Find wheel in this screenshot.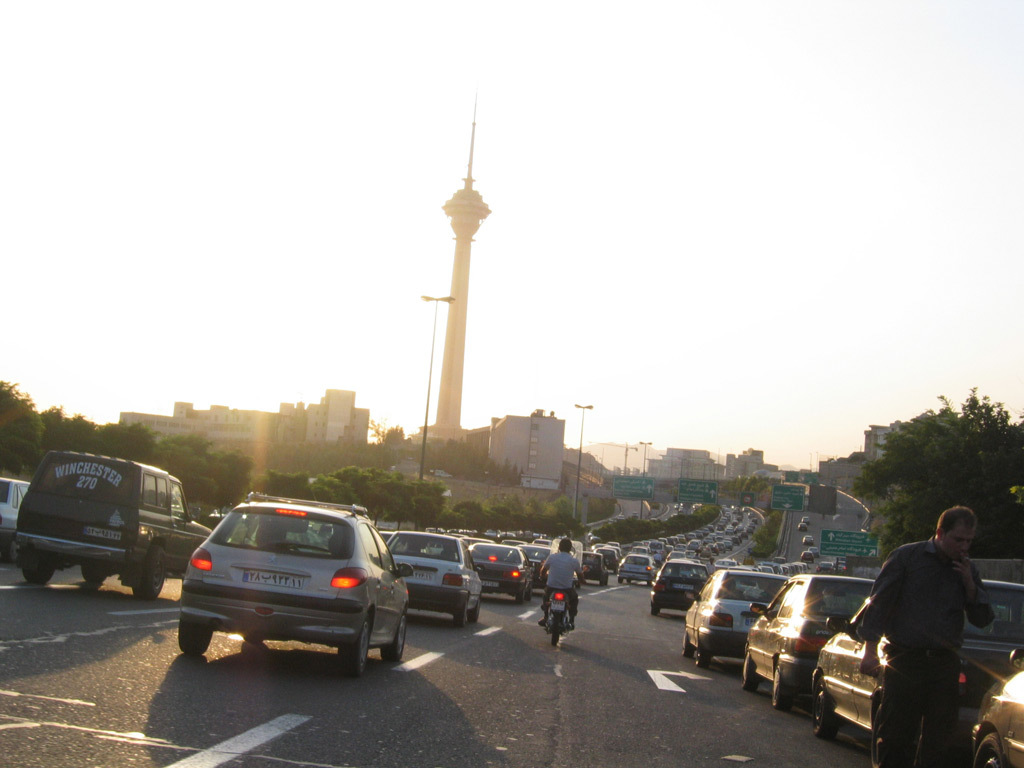
The bounding box for wheel is [x1=739, y1=657, x2=762, y2=689].
